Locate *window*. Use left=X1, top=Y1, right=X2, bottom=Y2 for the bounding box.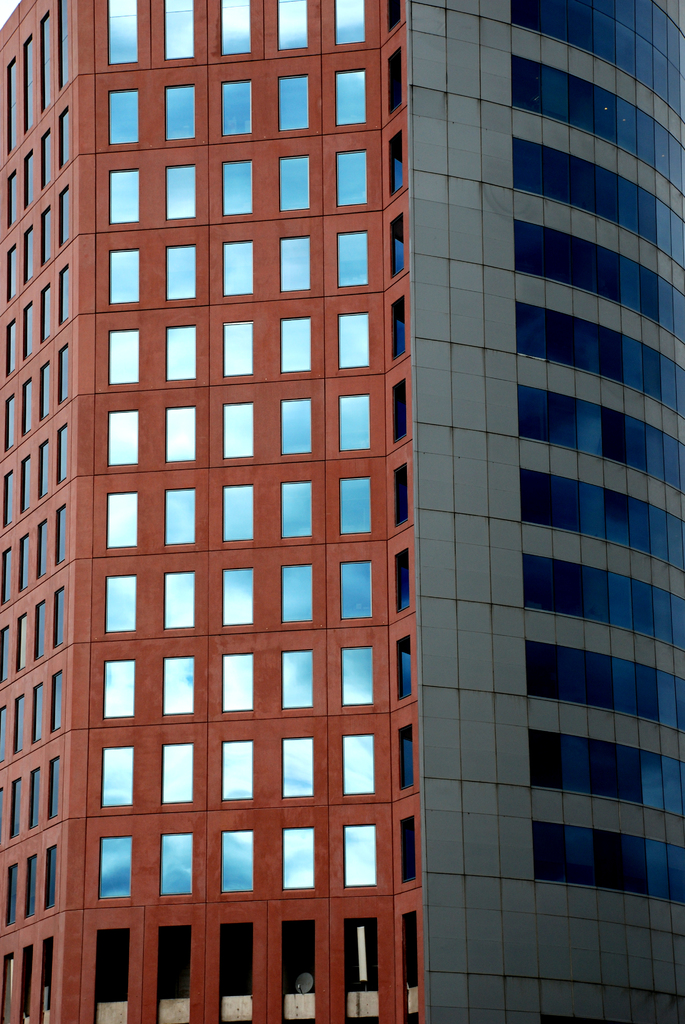
left=333, top=67, right=370, bottom=124.
